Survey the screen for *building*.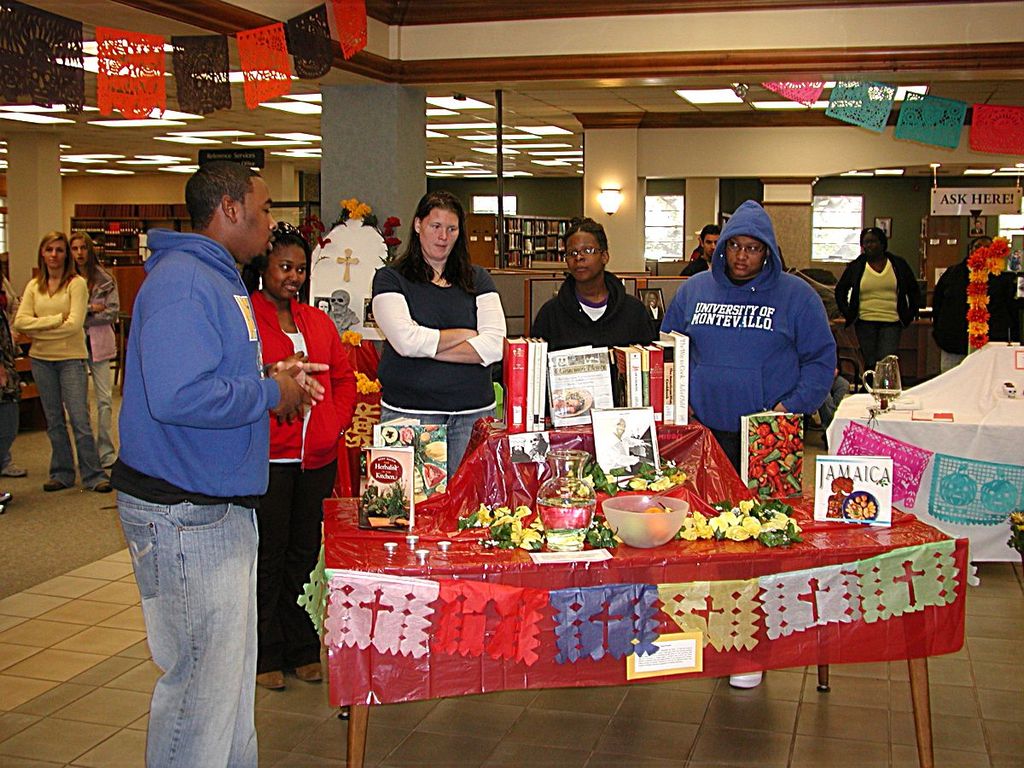
Survey found: bbox(0, 0, 1023, 767).
